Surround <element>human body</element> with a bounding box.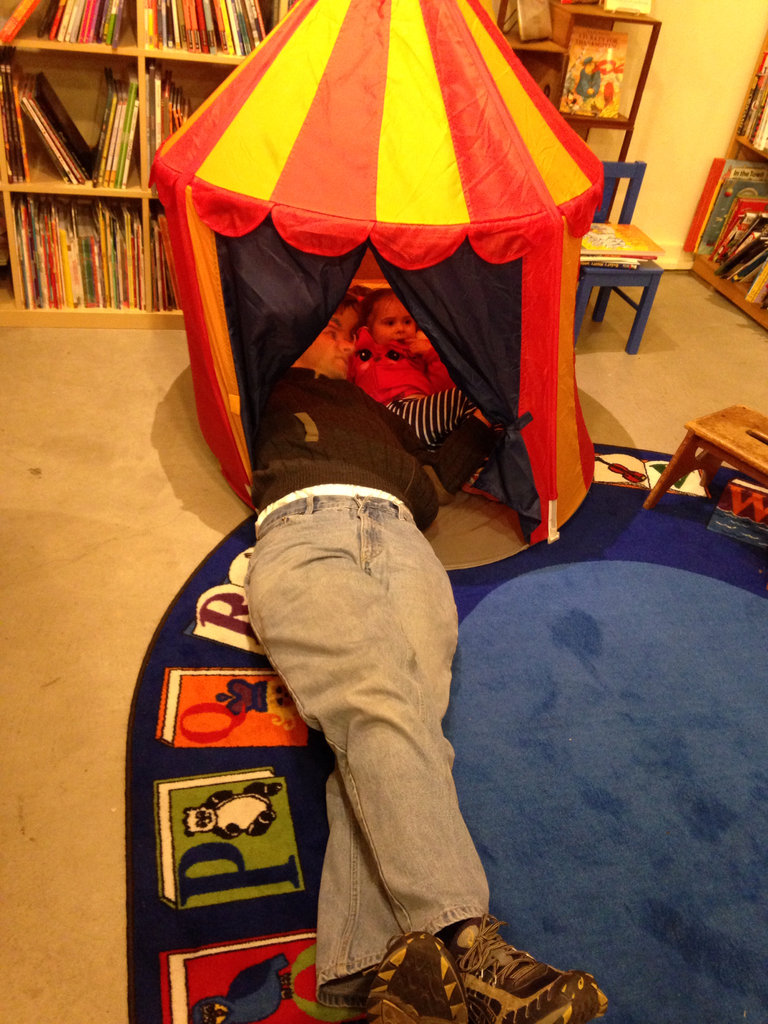
bbox=[246, 316, 495, 1023].
